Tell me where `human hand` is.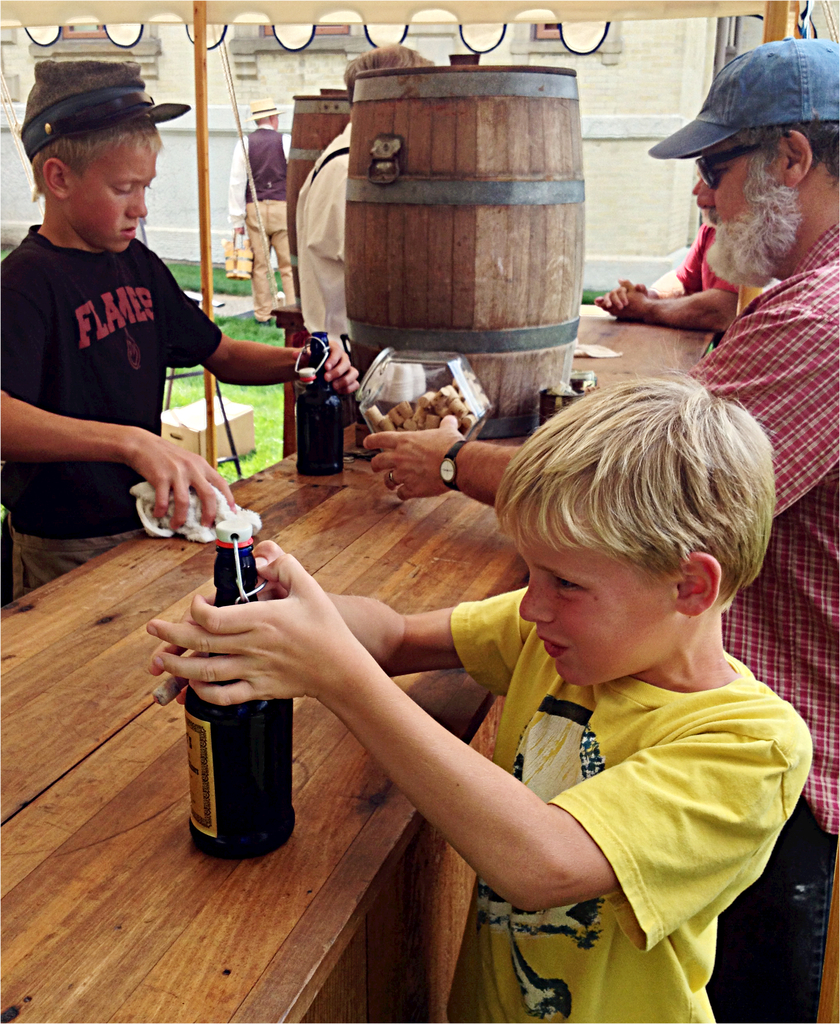
`human hand` is at bbox=(359, 416, 467, 507).
